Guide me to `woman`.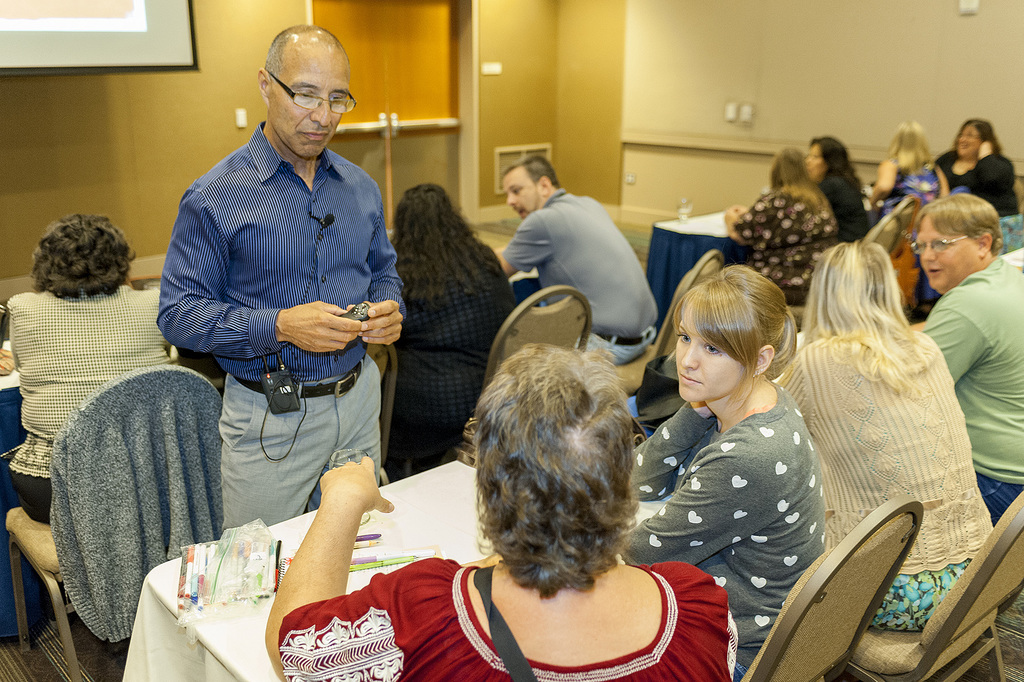
Guidance: select_region(610, 260, 835, 681).
